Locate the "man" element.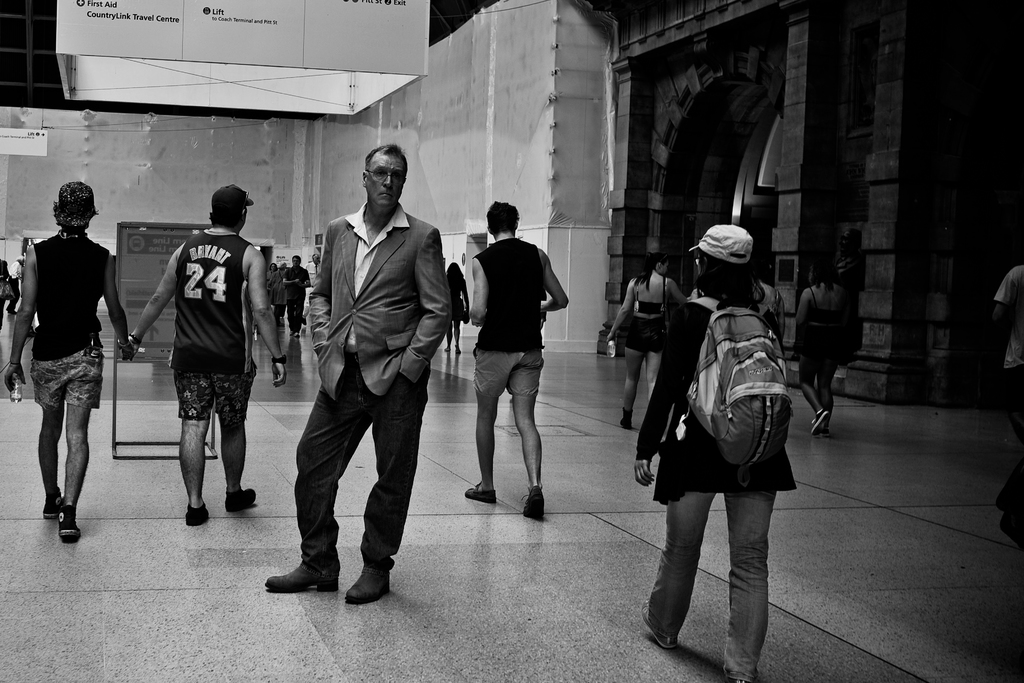
Element bbox: [121,186,294,535].
